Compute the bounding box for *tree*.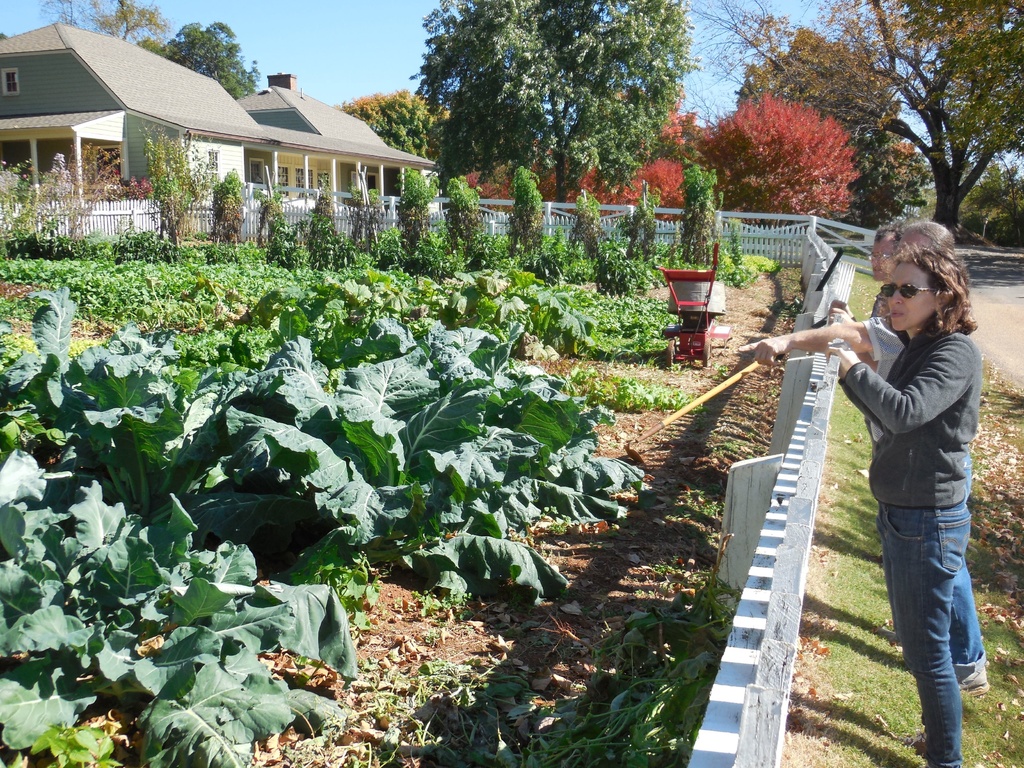
left=671, top=0, right=1023, bottom=253.
